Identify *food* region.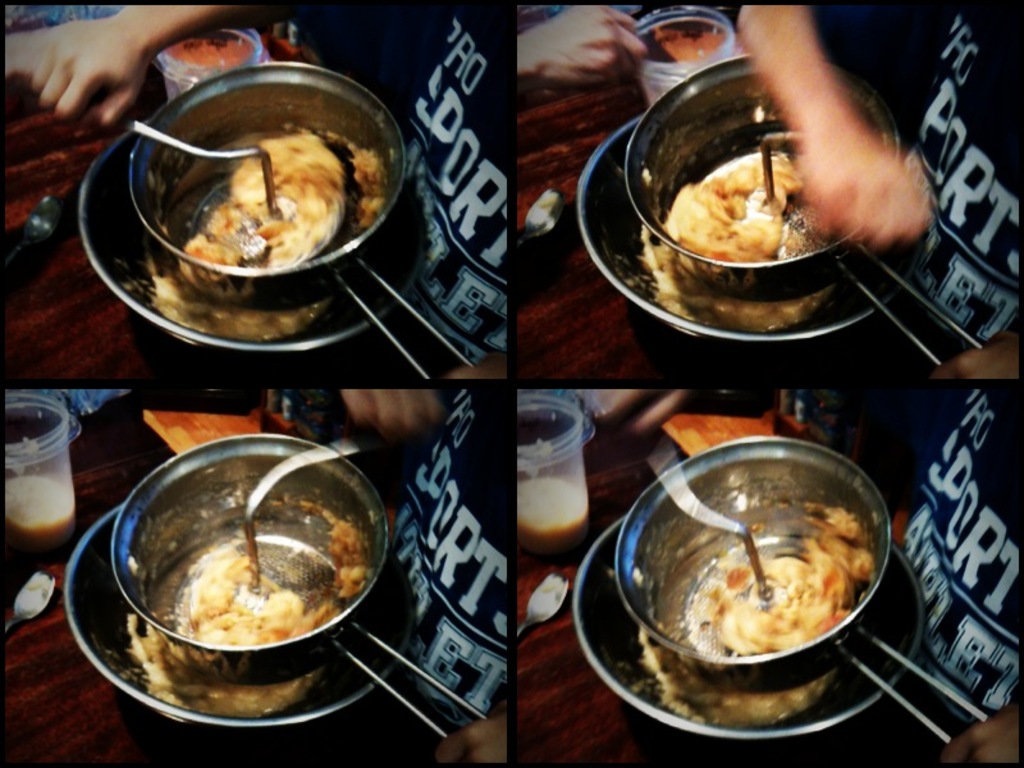
Region: l=614, t=627, r=846, b=739.
